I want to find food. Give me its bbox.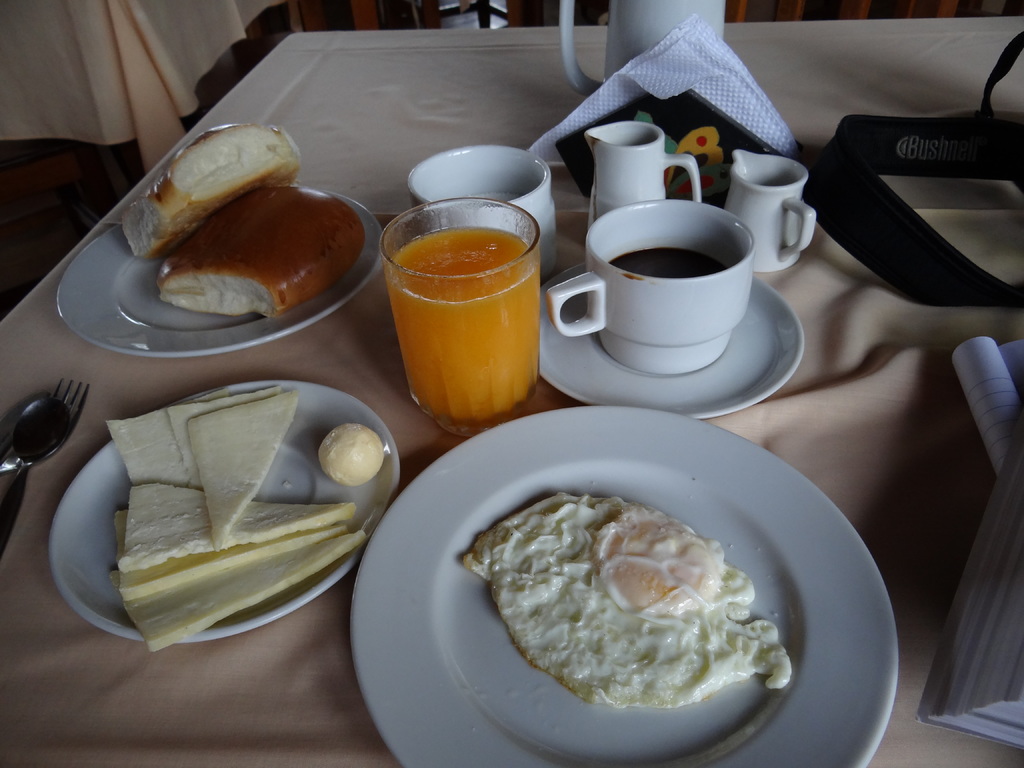
left=120, top=484, right=358, bottom=574.
